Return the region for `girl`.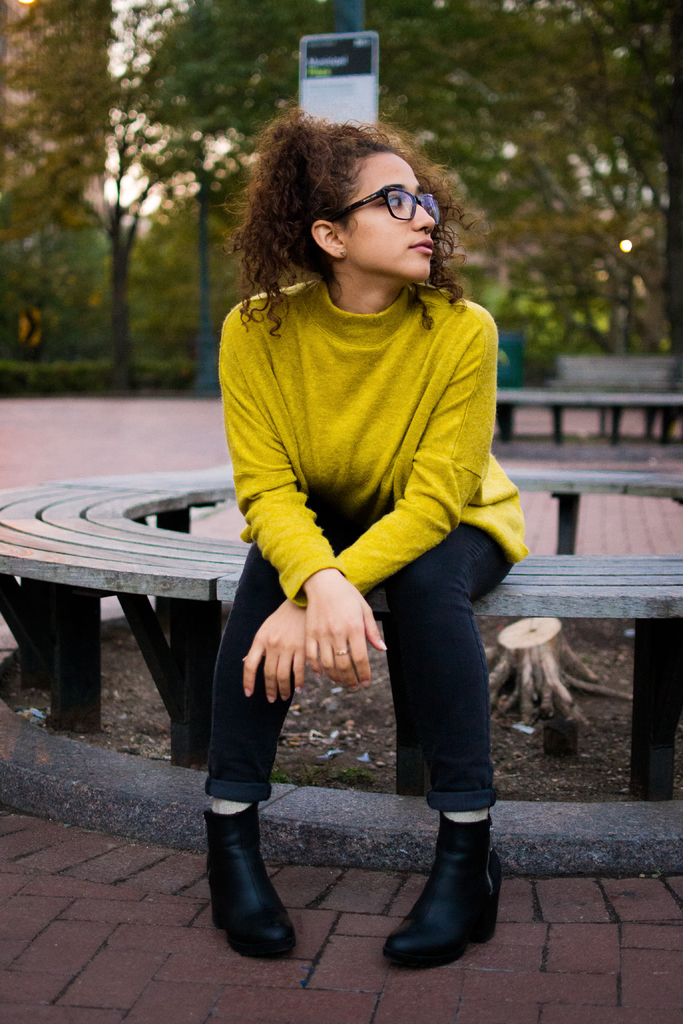
crop(196, 101, 527, 968).
